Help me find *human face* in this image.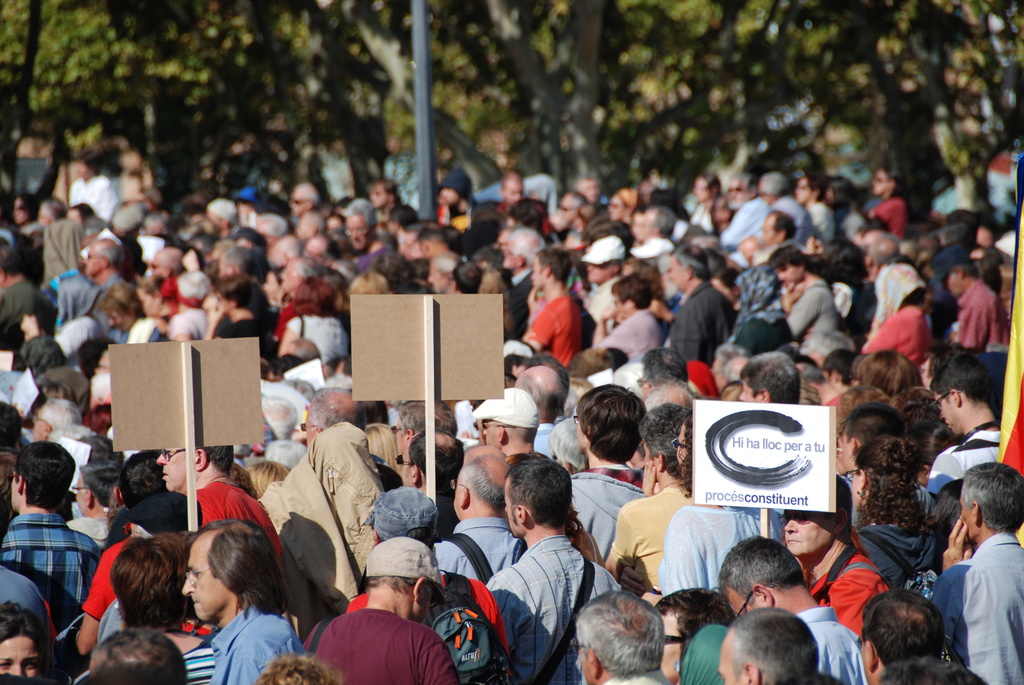
Found it: (x1=929, y1=392, x2=957, y2=432).
